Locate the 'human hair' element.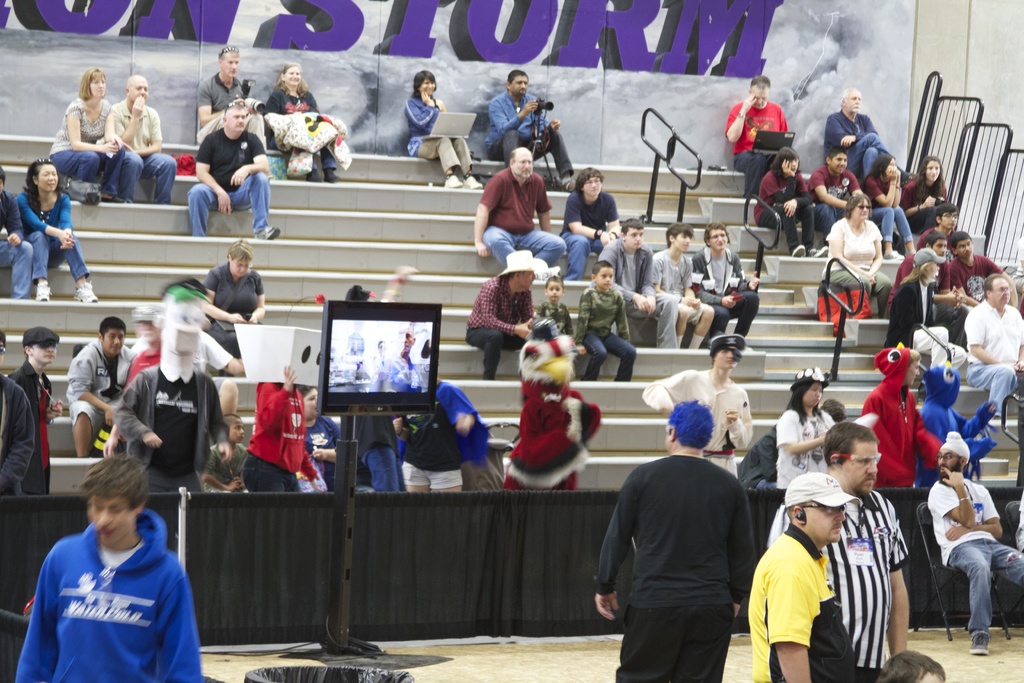
Element bbox: region(81, 452, 147, 509).
